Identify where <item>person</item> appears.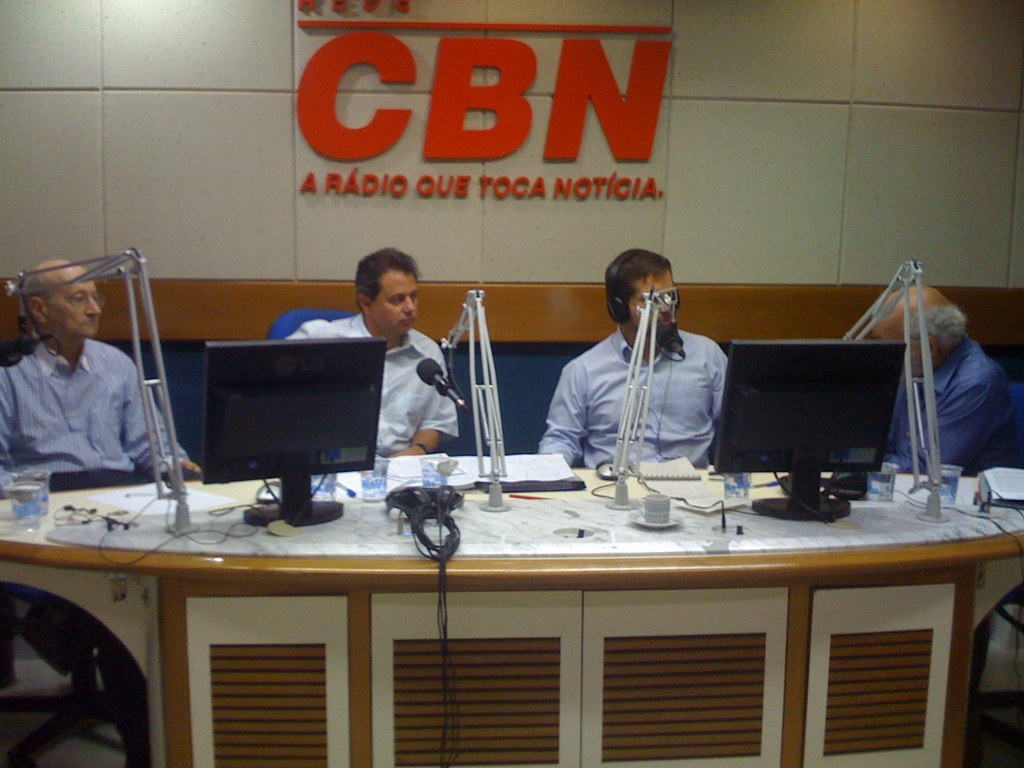
Appears at x1=292 y1=250 x2=460 y2=455.
